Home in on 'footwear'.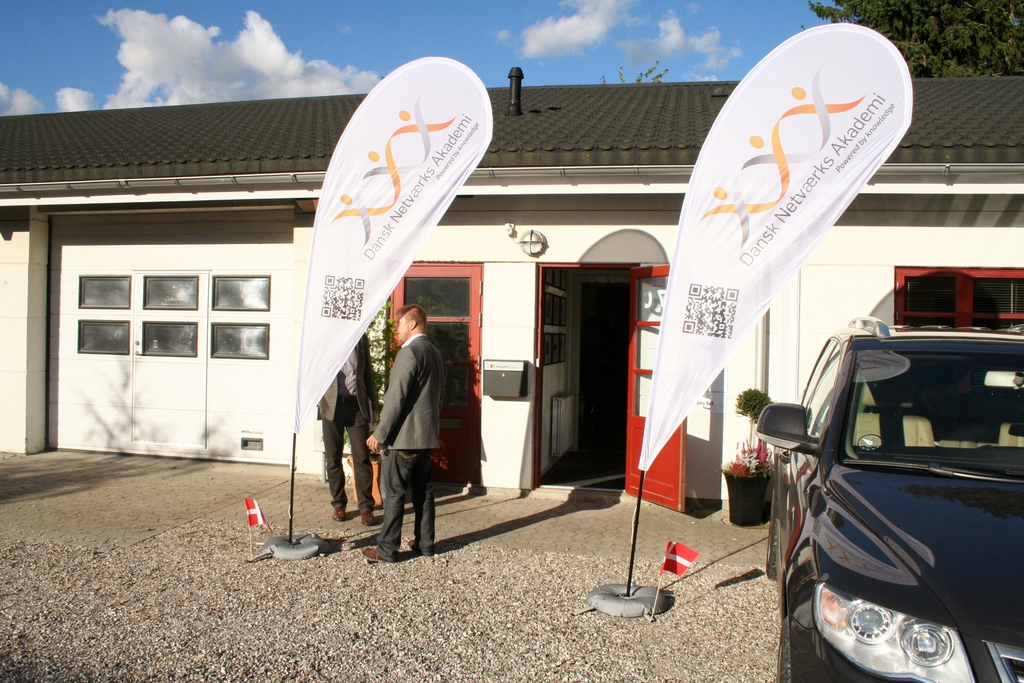
Homed in at rect(360, 505, 371, 525).
